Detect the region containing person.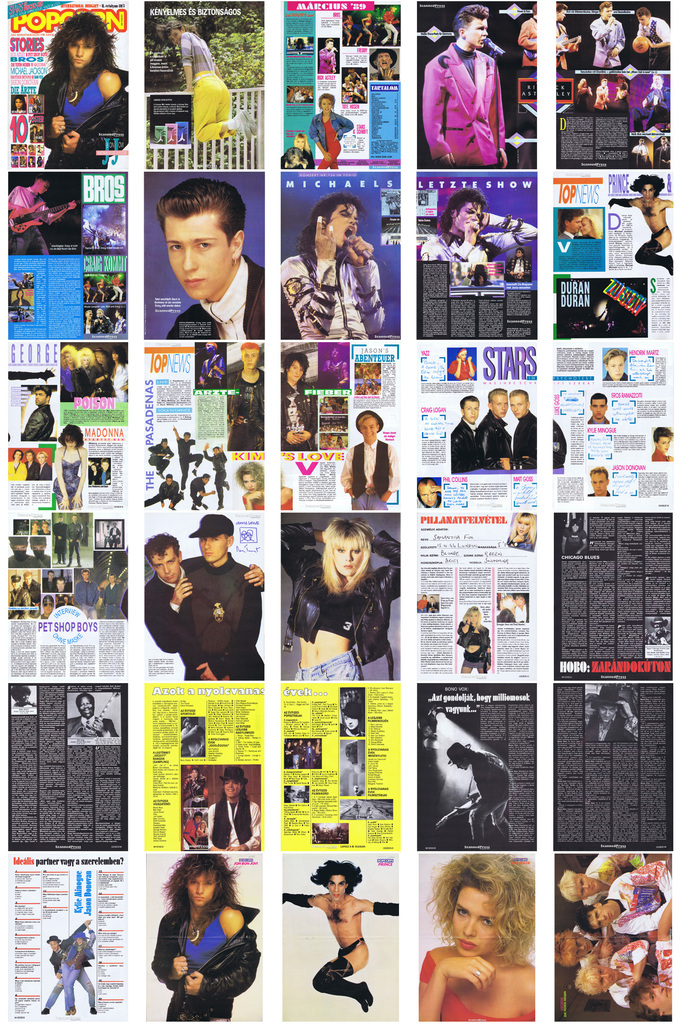
(x1=193, y1=517, x2=267, y2=682).
